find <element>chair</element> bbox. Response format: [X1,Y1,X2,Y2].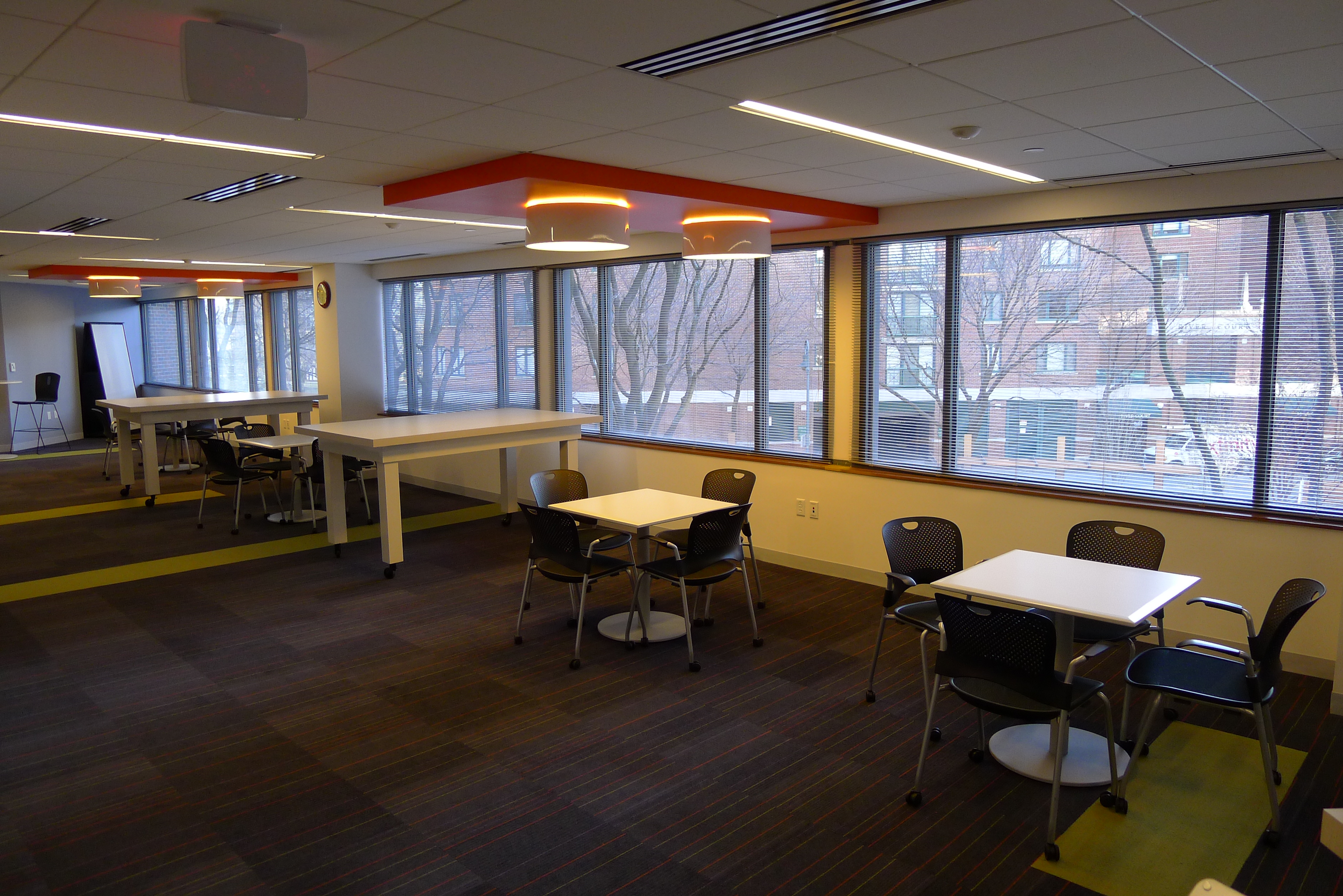
[86,149,107,183].
